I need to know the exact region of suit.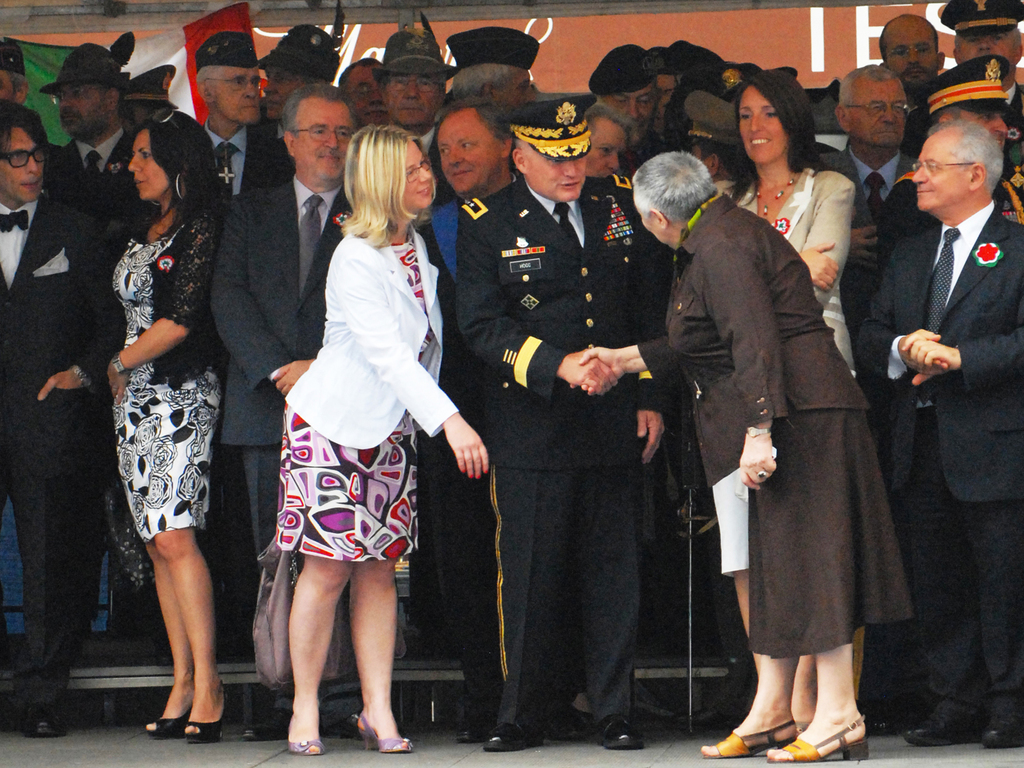
Region: locate(199, 120, 305, 197).
